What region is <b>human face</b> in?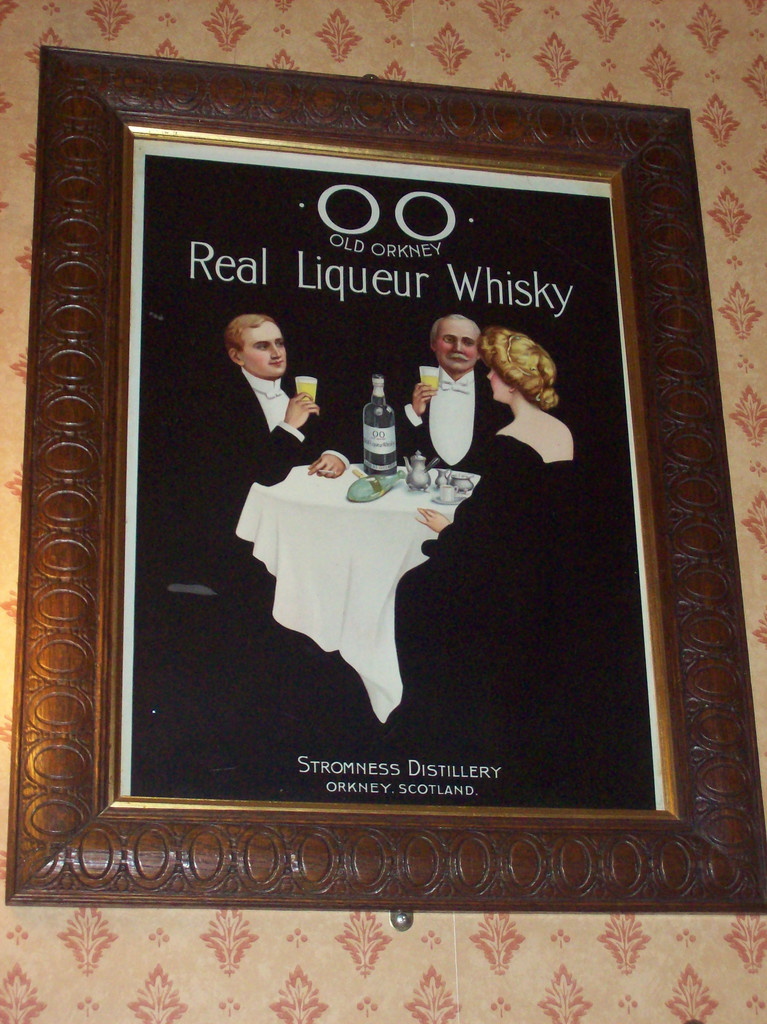
485/368/509/401.
